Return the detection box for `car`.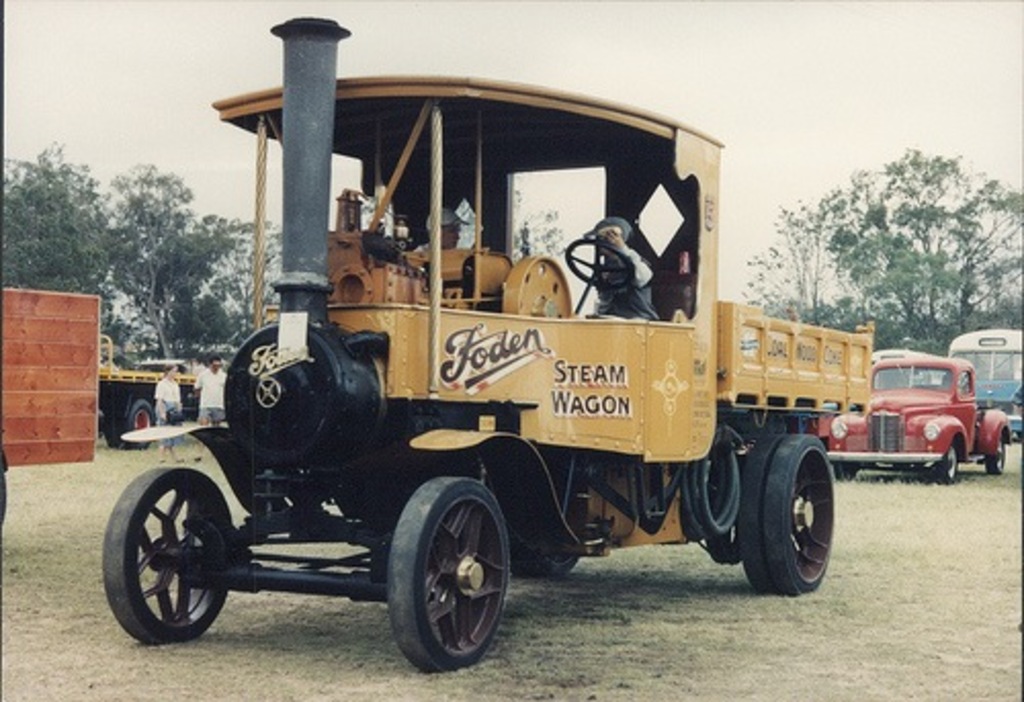
<bbox>829, 352, 997, 497</bbox>.
